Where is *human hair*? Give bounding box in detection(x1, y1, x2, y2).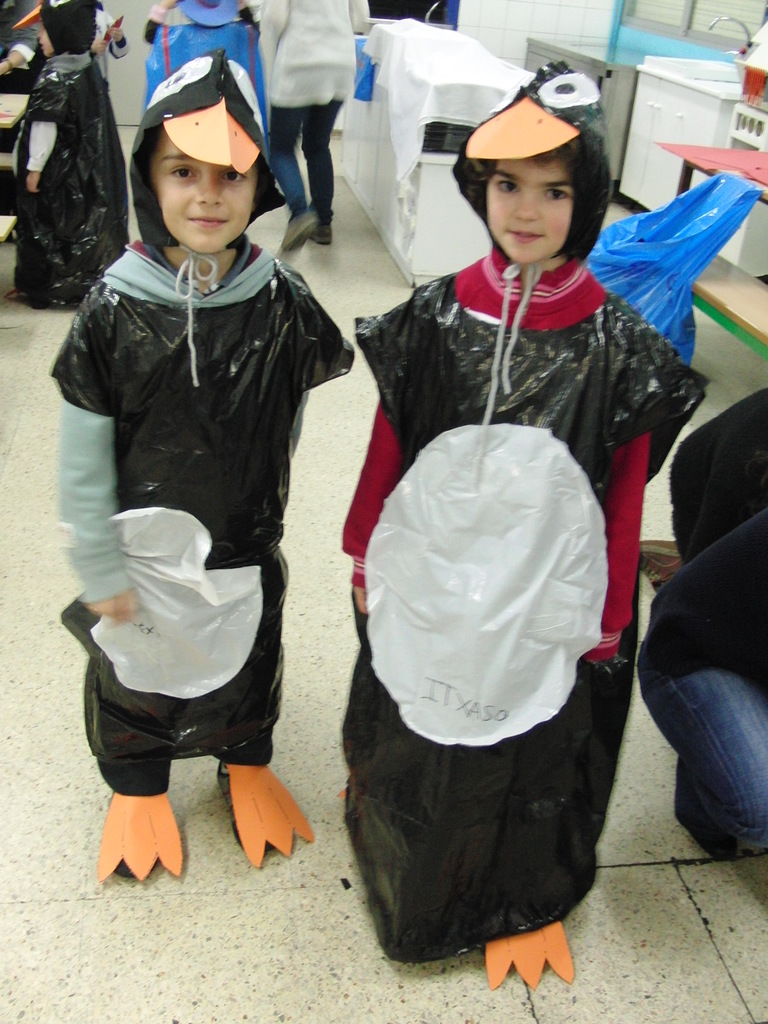
detection(447, 102, 615, 271).
